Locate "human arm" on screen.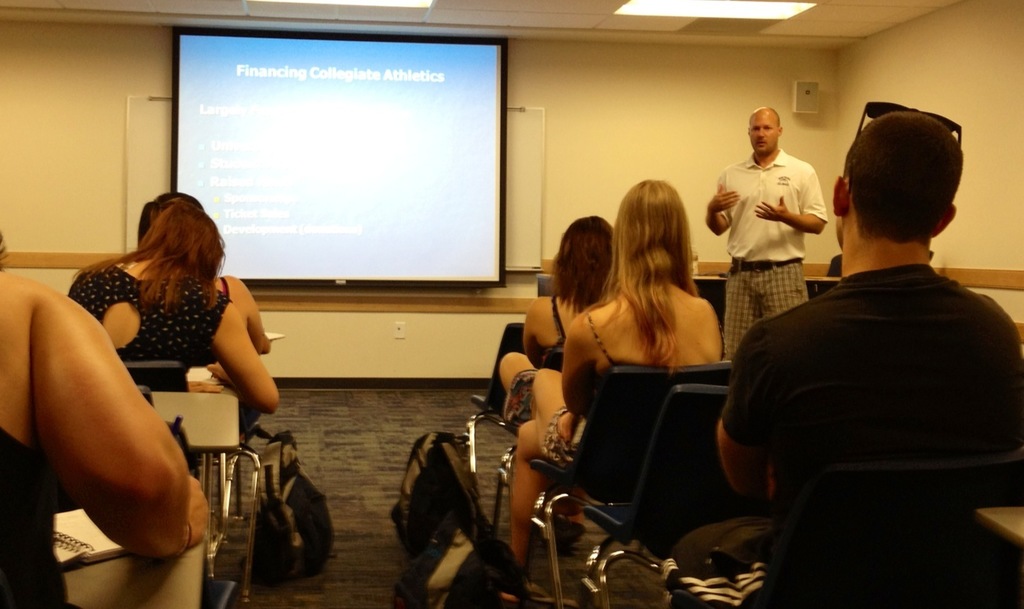
On screen at box=[721, 346, 763, 505].
